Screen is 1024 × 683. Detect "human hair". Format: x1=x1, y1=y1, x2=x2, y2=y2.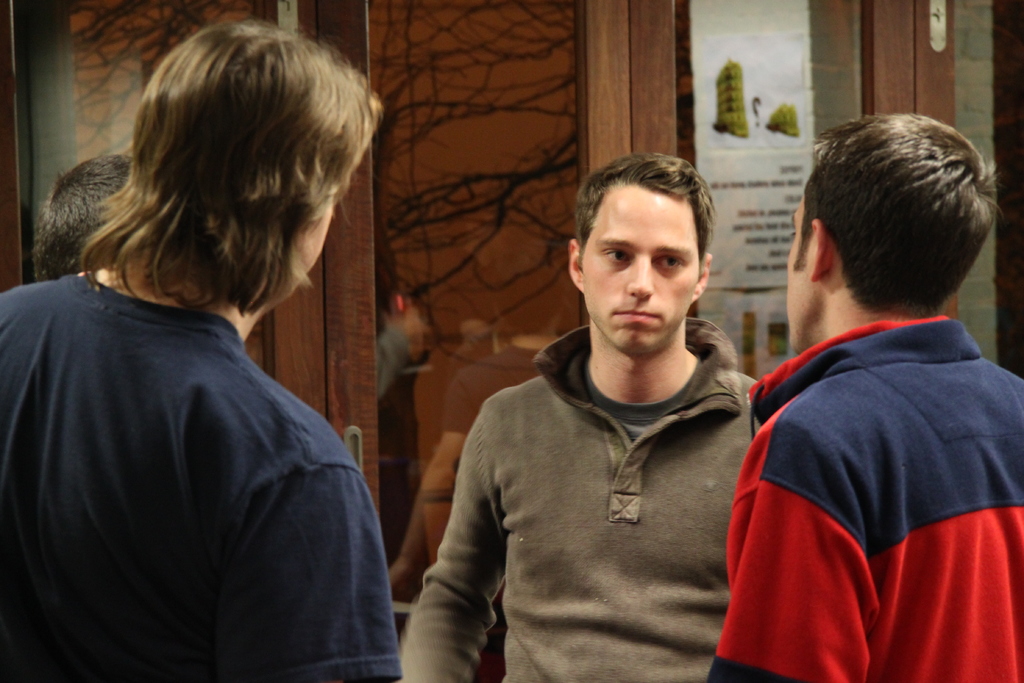
x1=36, y1=154, x2=133, y2=281.
